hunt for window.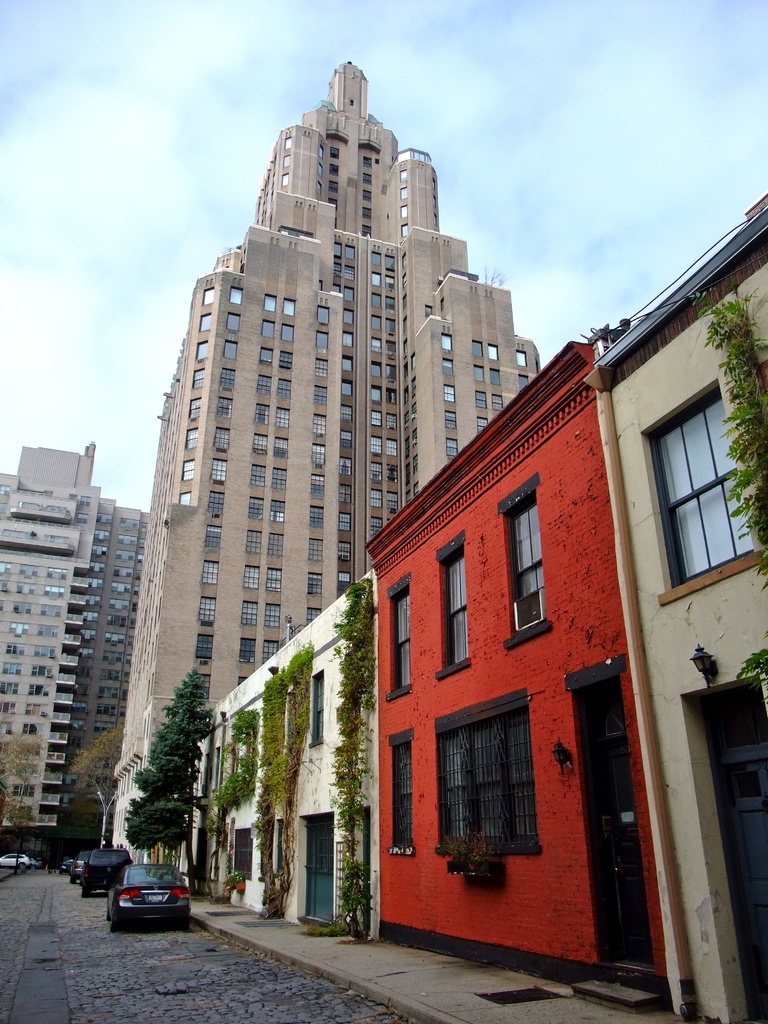
Hunted down at 202/559/218/585.
